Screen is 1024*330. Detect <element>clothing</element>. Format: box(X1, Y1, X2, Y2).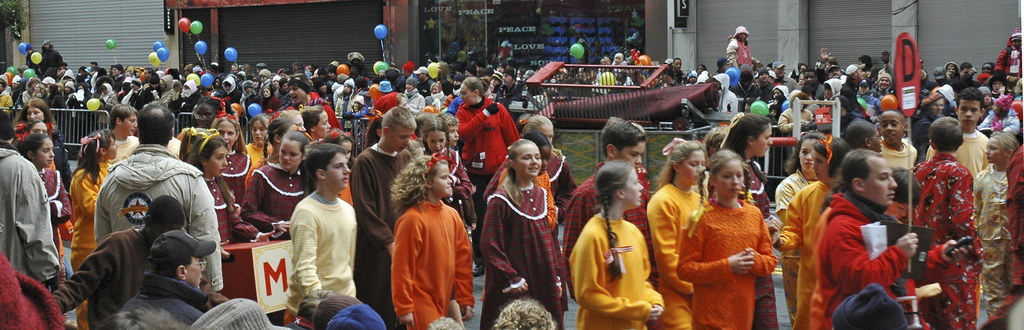
box(89, 149, 216, 288).
